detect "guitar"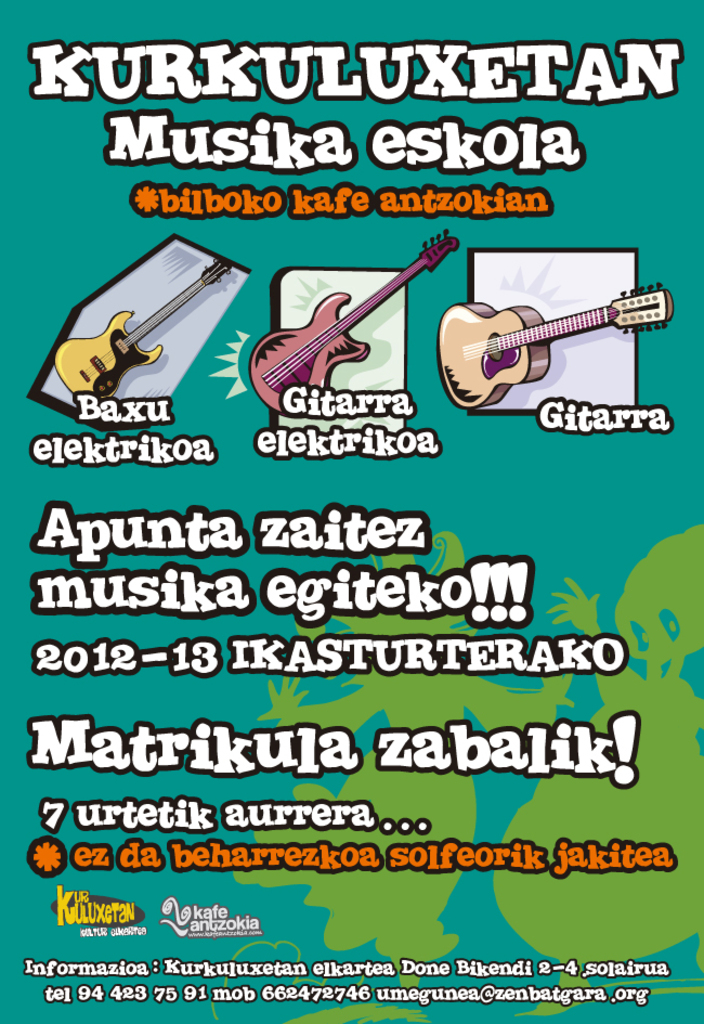
pyautogui.locateOnScreen(459, 258, 672, 386)
